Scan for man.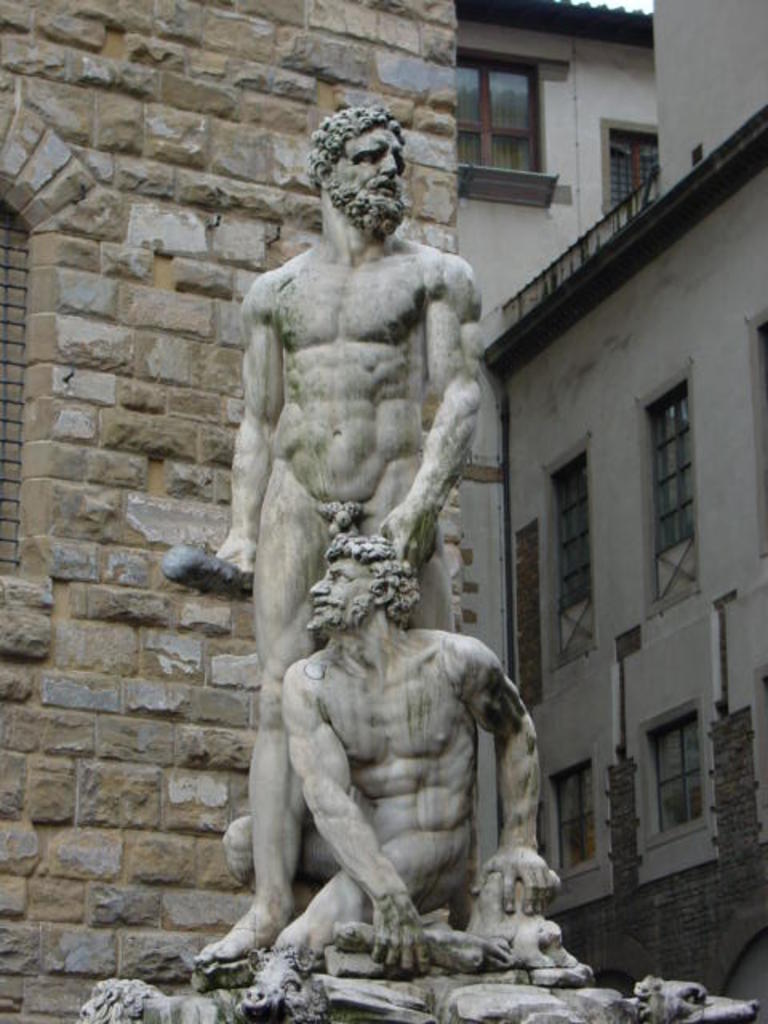
Scan result: 274,534,557,973.
